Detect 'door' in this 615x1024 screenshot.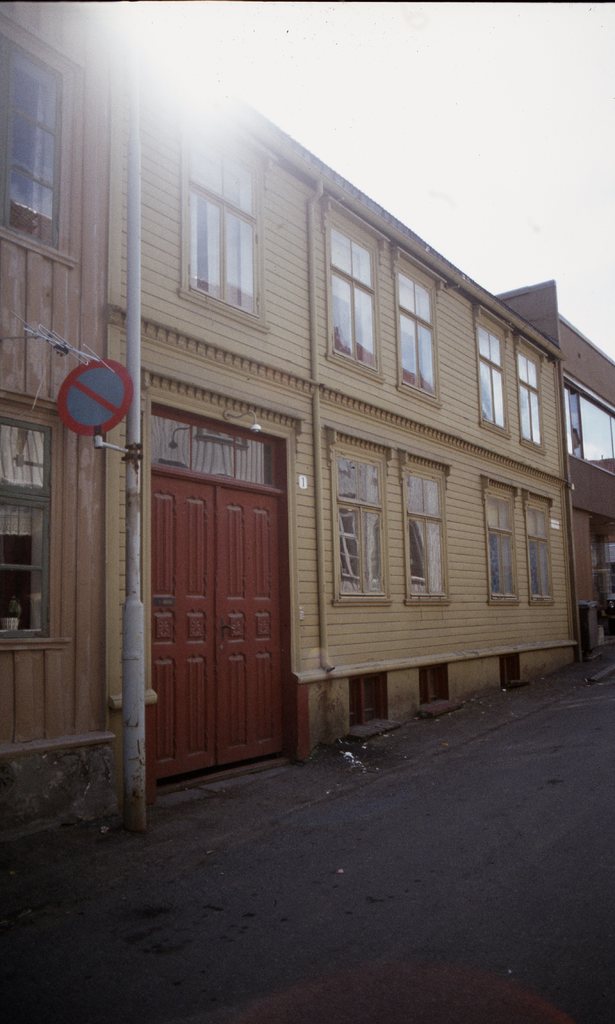
Detection: region(128, 472, 276, 792).
